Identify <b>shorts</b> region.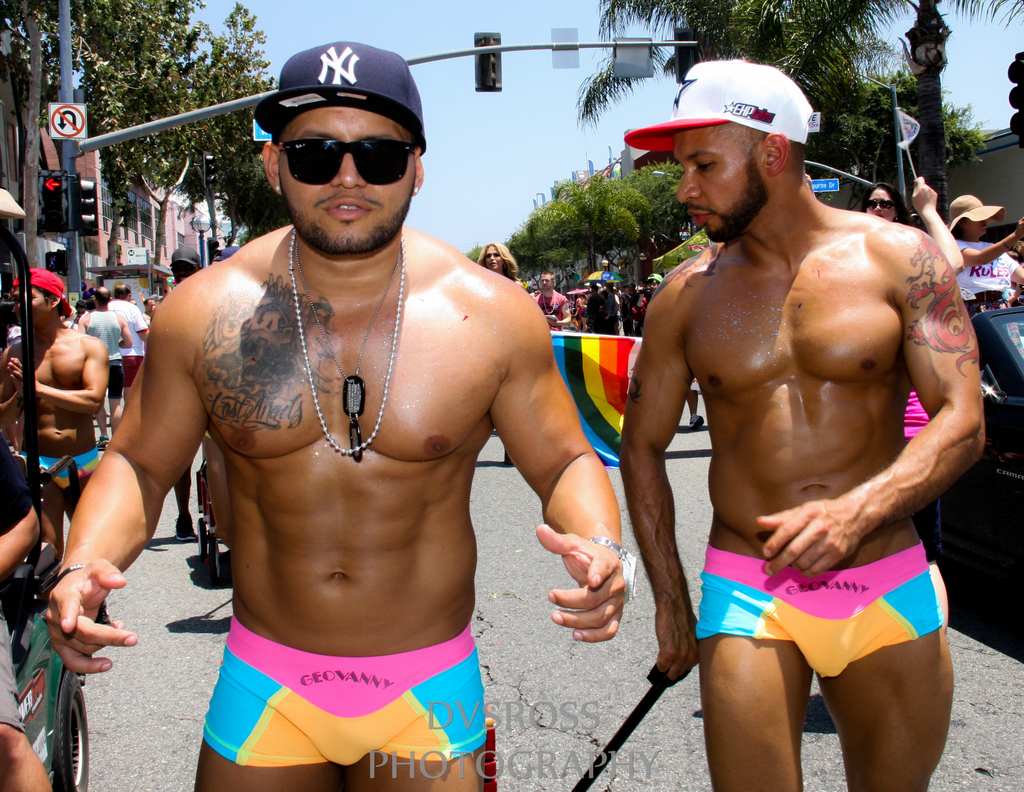
Region: 901/389/928/438.
